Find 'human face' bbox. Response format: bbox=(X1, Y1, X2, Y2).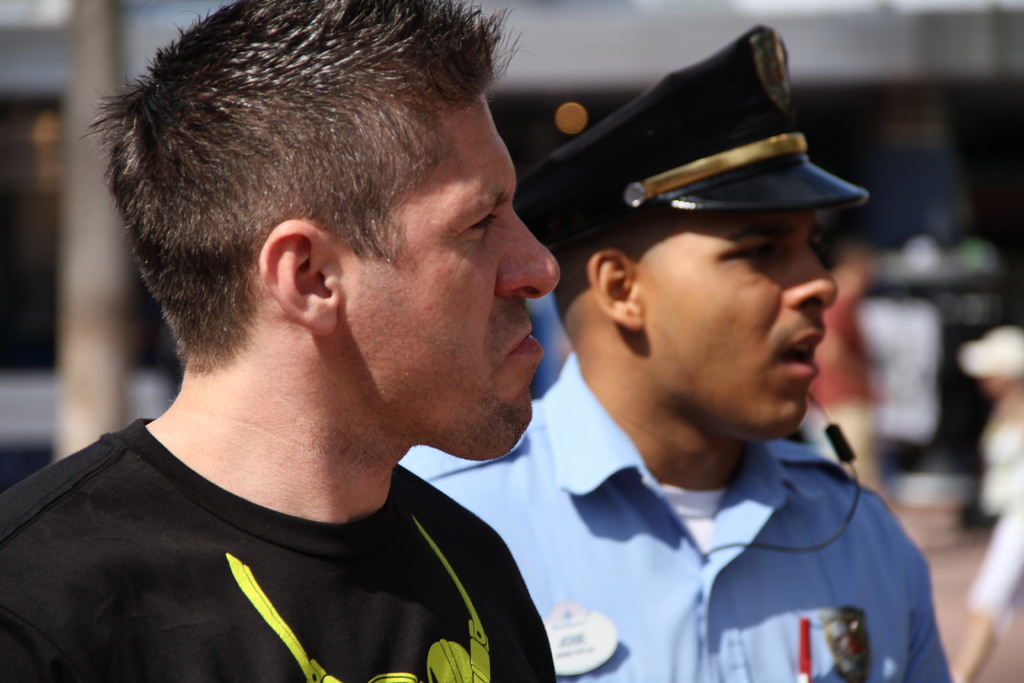
bbox=(635, 204, 845, 436).
